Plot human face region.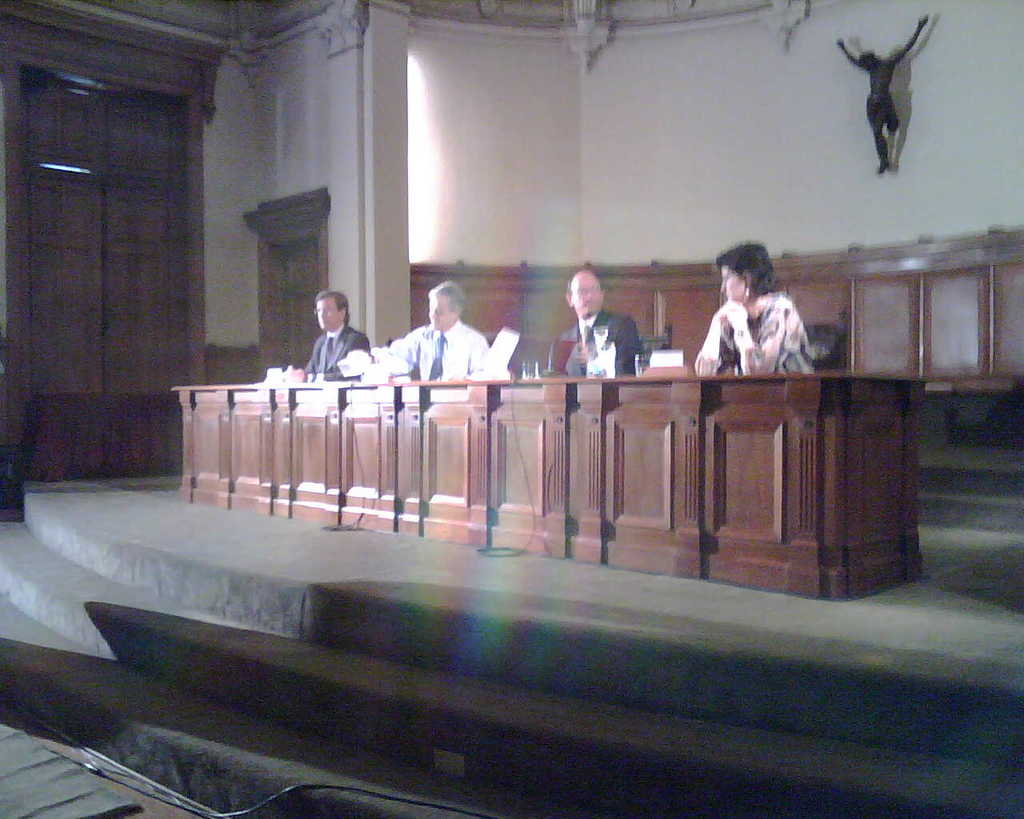
Plotted at crop(429, 295, 454, 332).
